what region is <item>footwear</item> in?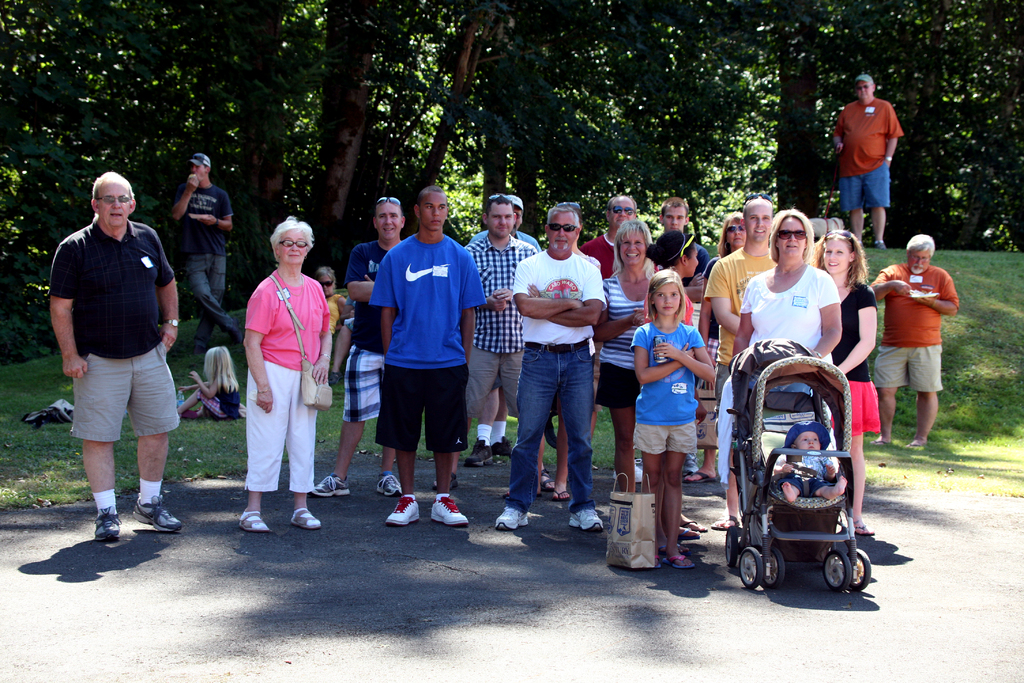
904 440 922 448.
